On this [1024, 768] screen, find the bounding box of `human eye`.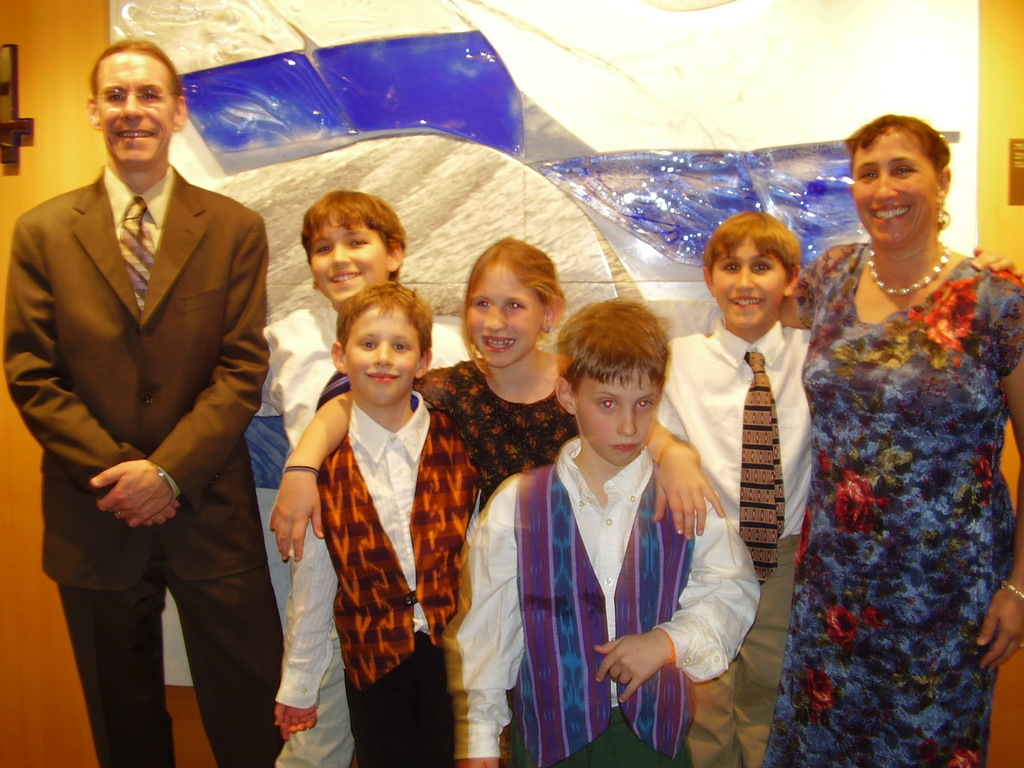
Bounding box: [left=108, top=90, right=129, bottom=102].
